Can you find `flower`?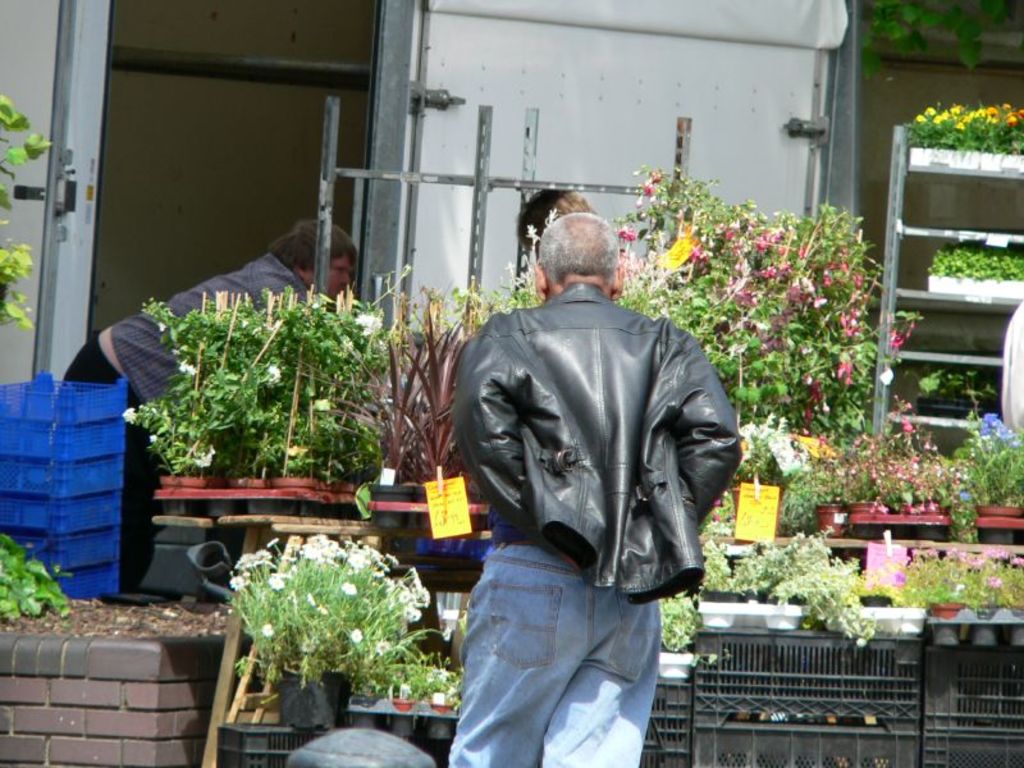
Yes, bounding box: bbox(352, 307, 388, 339).
